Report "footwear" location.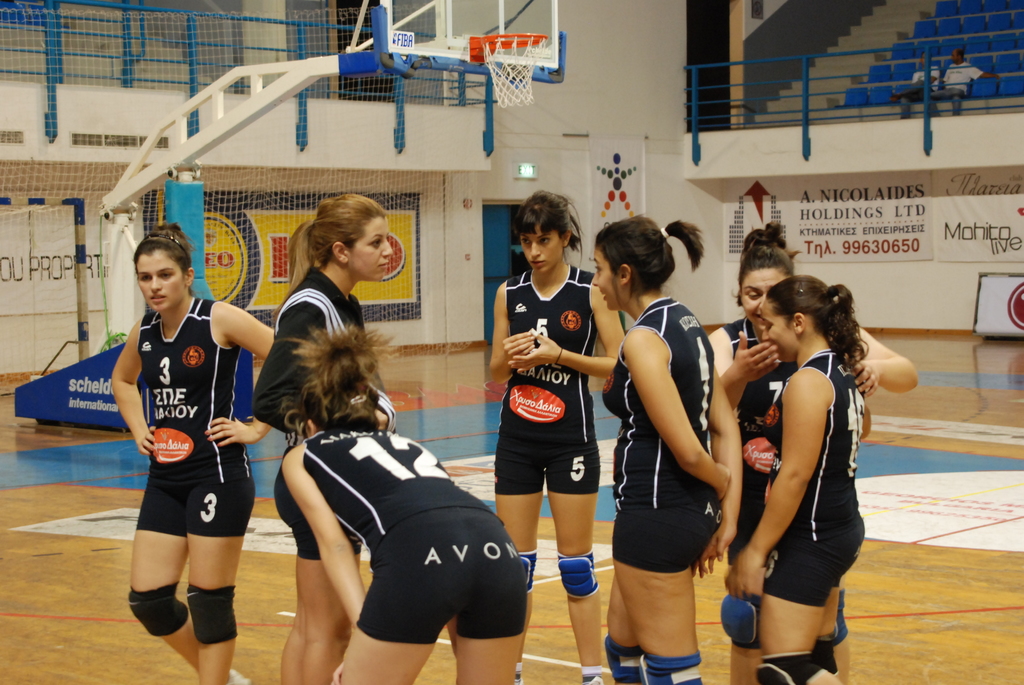
Report: l=225, t=670, r=249, b=684.
